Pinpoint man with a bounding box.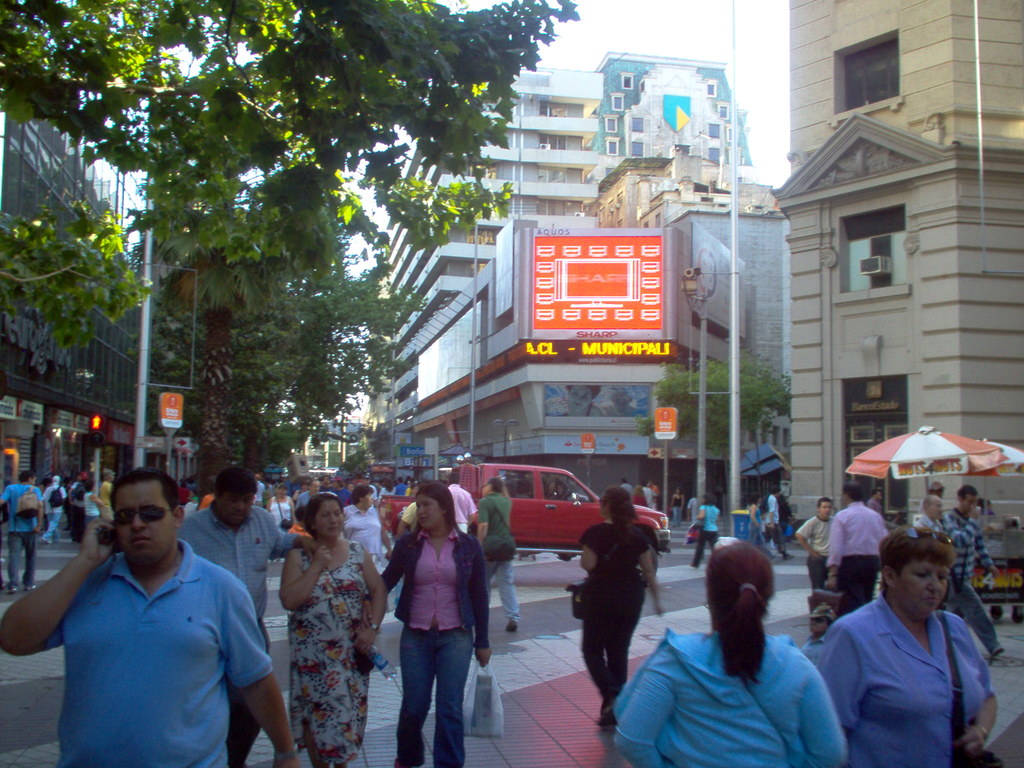
(176,466,323,766).
